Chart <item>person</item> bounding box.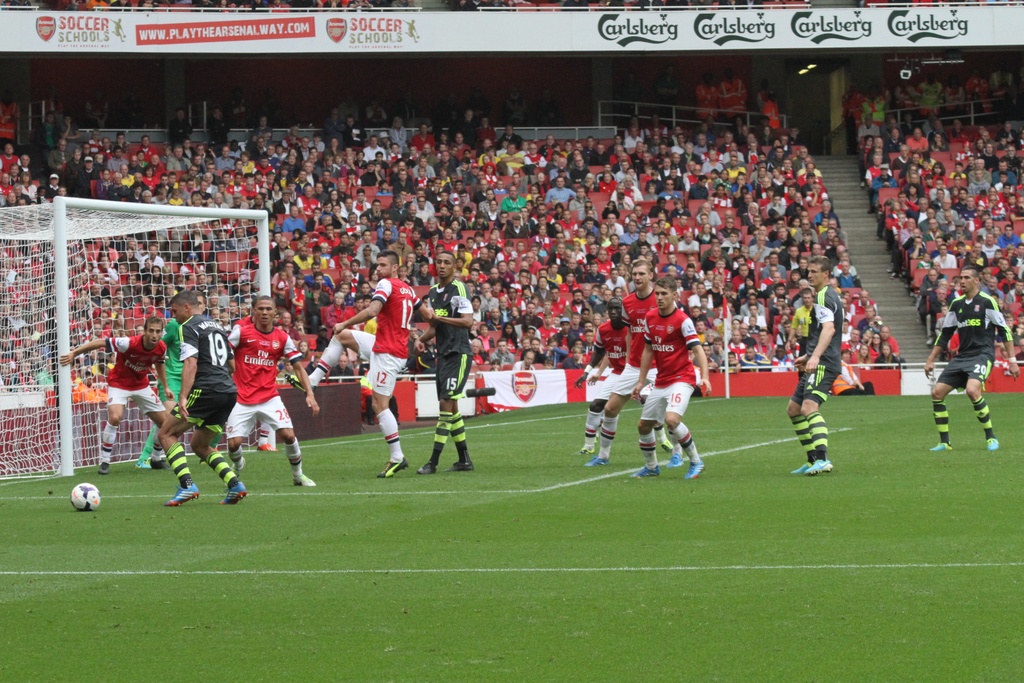
Charted: locate(569, 298, 634, 457).
